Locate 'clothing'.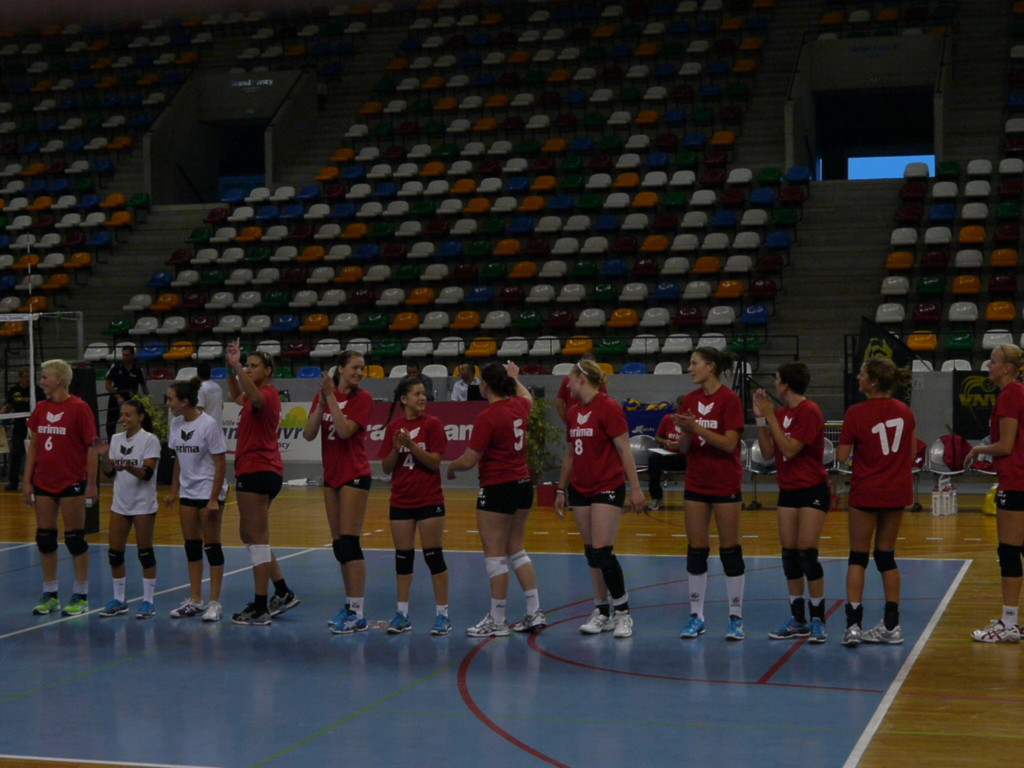
Bounding box: select_region(468, 396, 536, 522).
